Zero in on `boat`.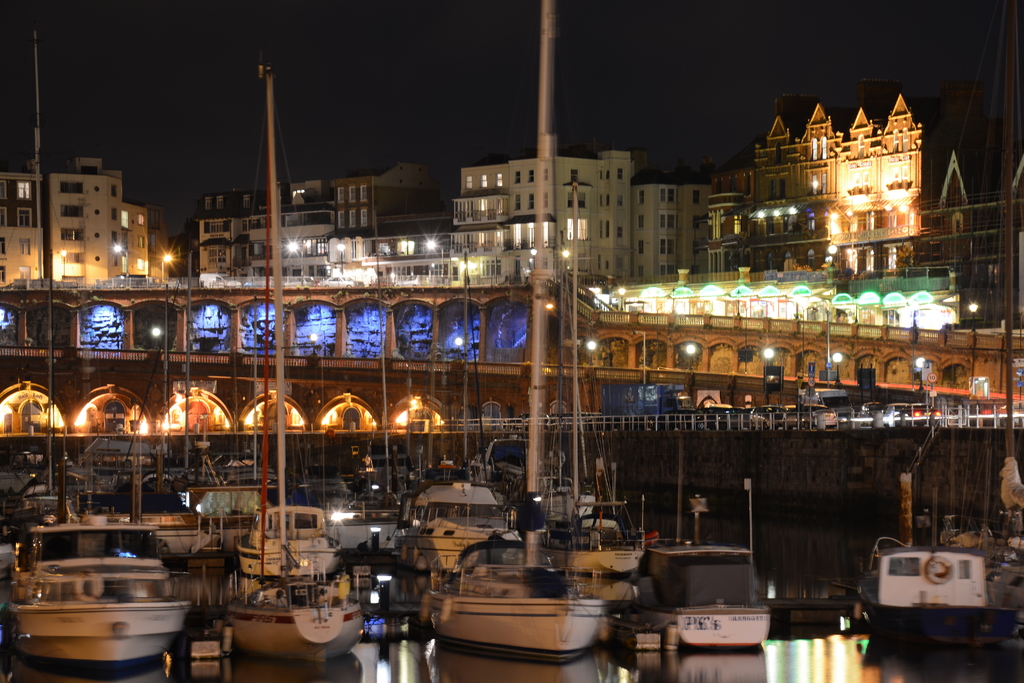
Zeroed in: 855, 532, 1021, 635.
